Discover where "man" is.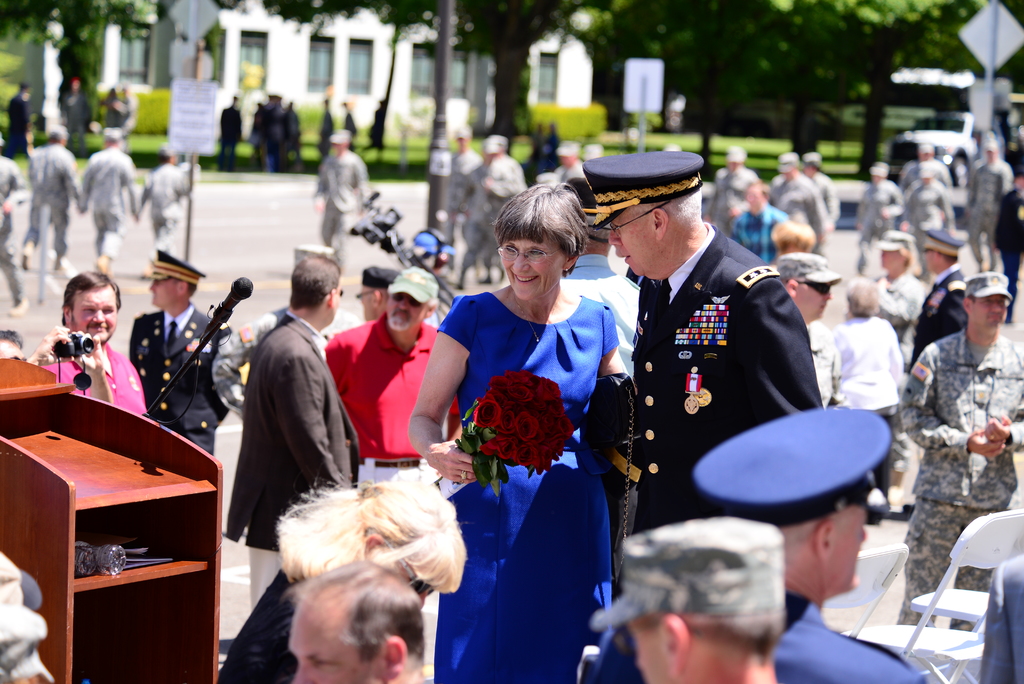
Discovered at 0/155/21/314.
